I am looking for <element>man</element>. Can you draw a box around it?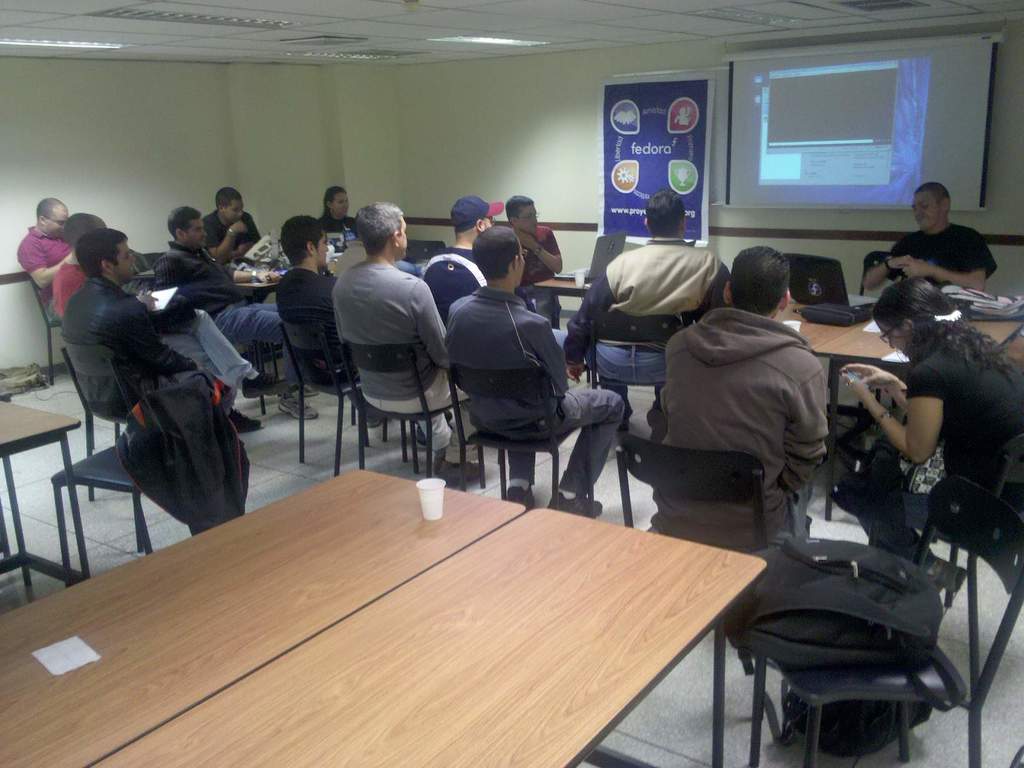
Sure, the bounding box is x1=156 y1=206 x2=317 y2=422.
